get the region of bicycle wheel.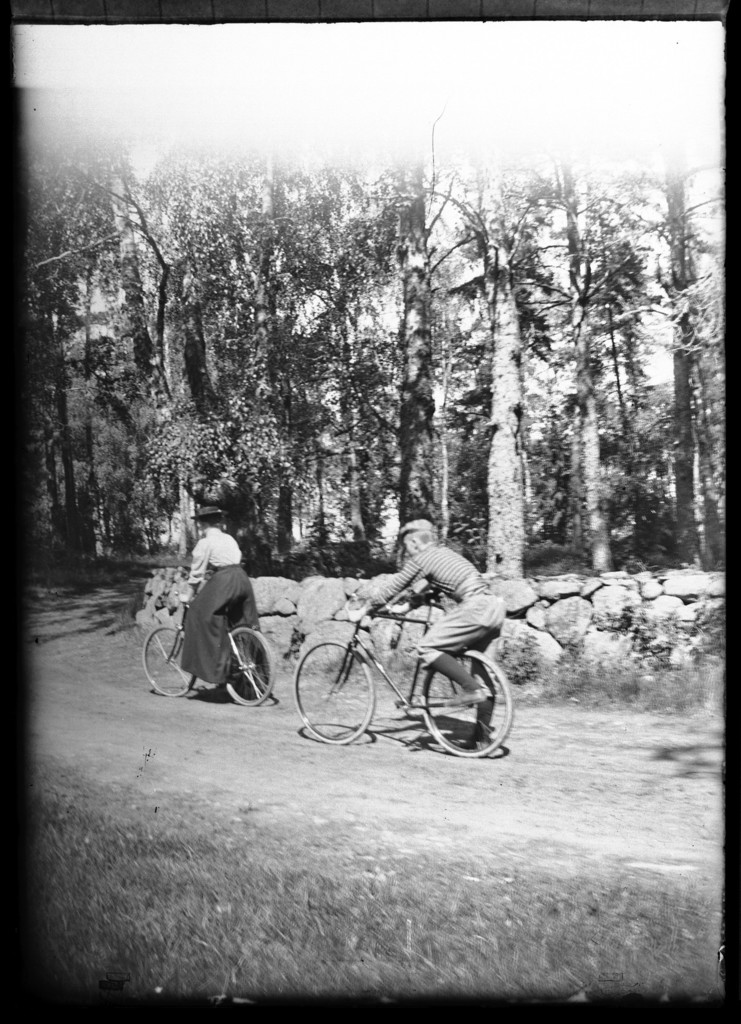
(x1=419, y1=652, x2=506, y2=755).
